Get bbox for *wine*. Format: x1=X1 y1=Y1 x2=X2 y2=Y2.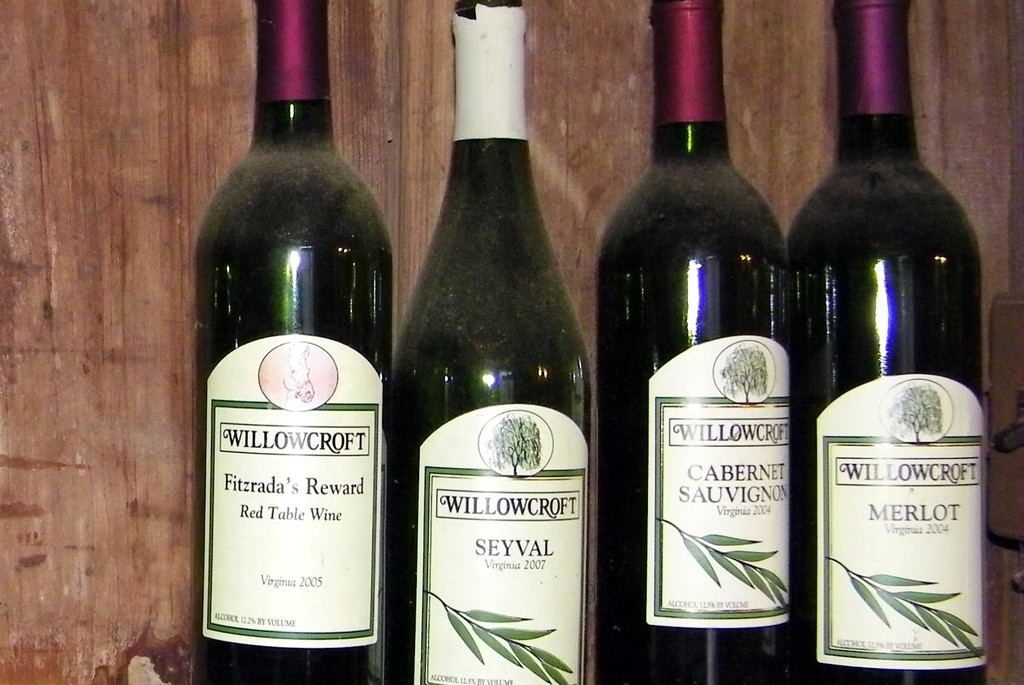
x1=792 y1=8 x2=988 y2=684.
